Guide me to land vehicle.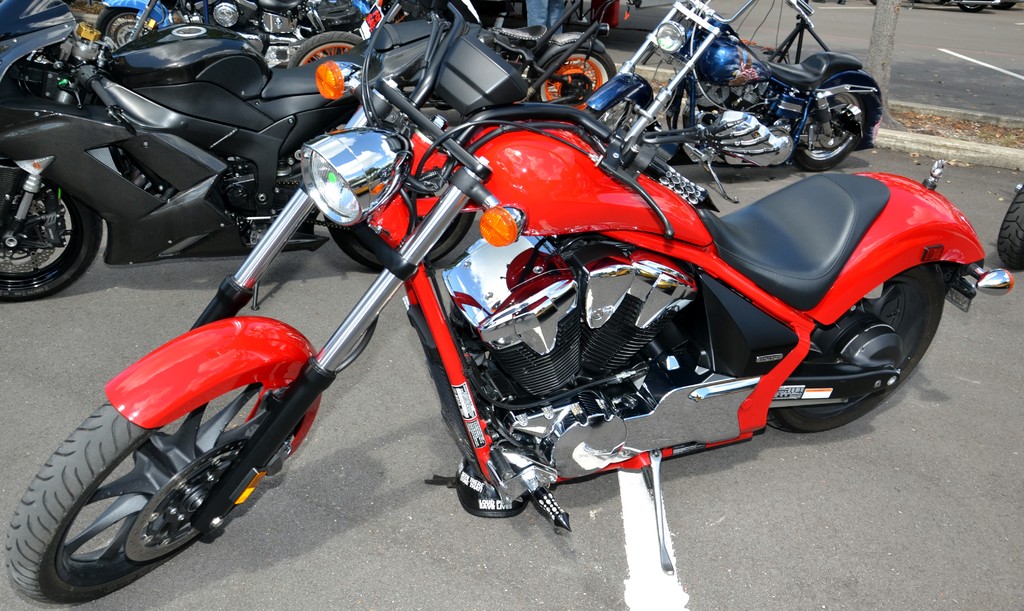
Guidance: 596 0 884 205.
